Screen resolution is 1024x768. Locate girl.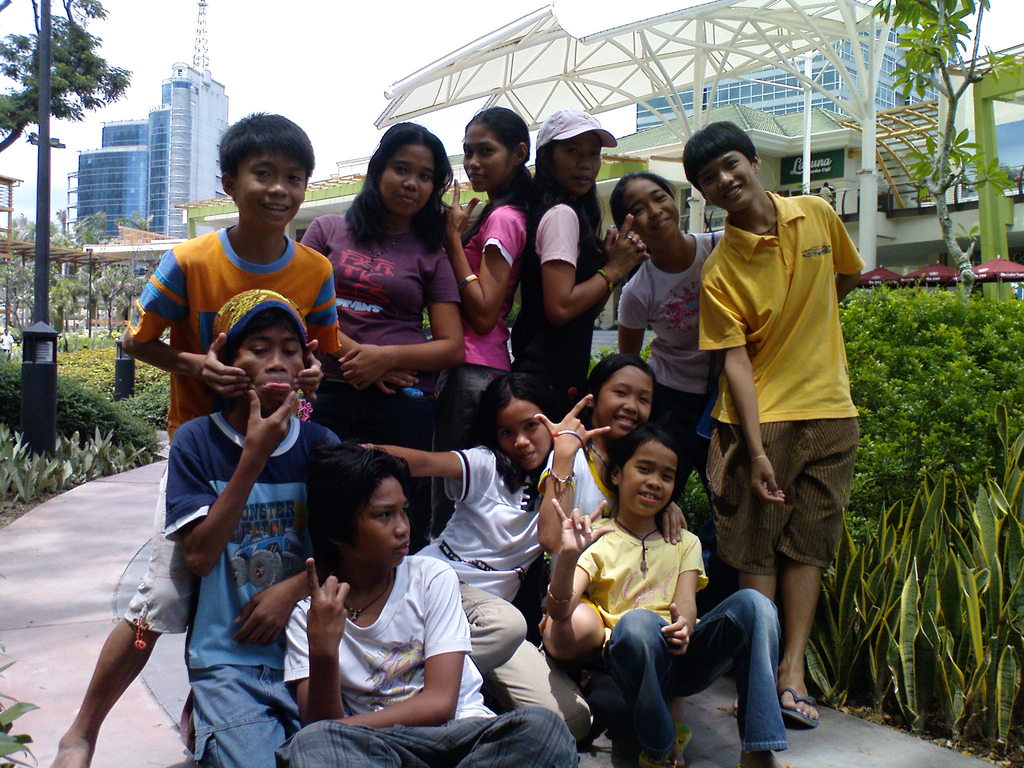
l=447, t=109, r=541, b=430.
